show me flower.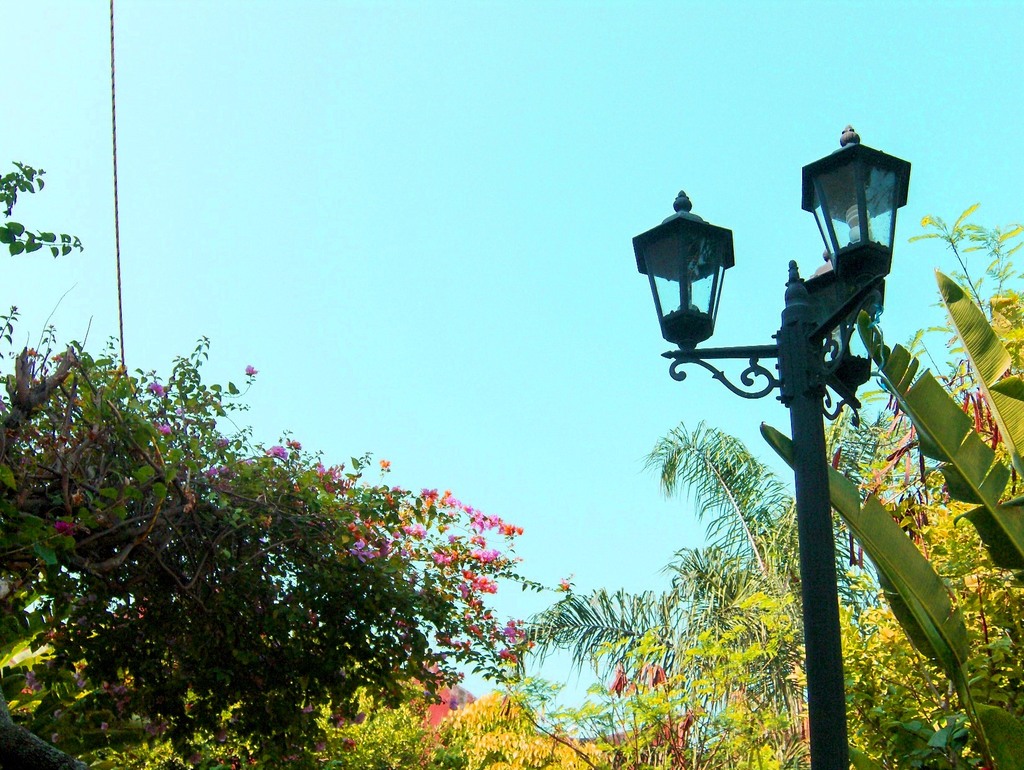
flower is here: box(239, 362, 259, 377).
